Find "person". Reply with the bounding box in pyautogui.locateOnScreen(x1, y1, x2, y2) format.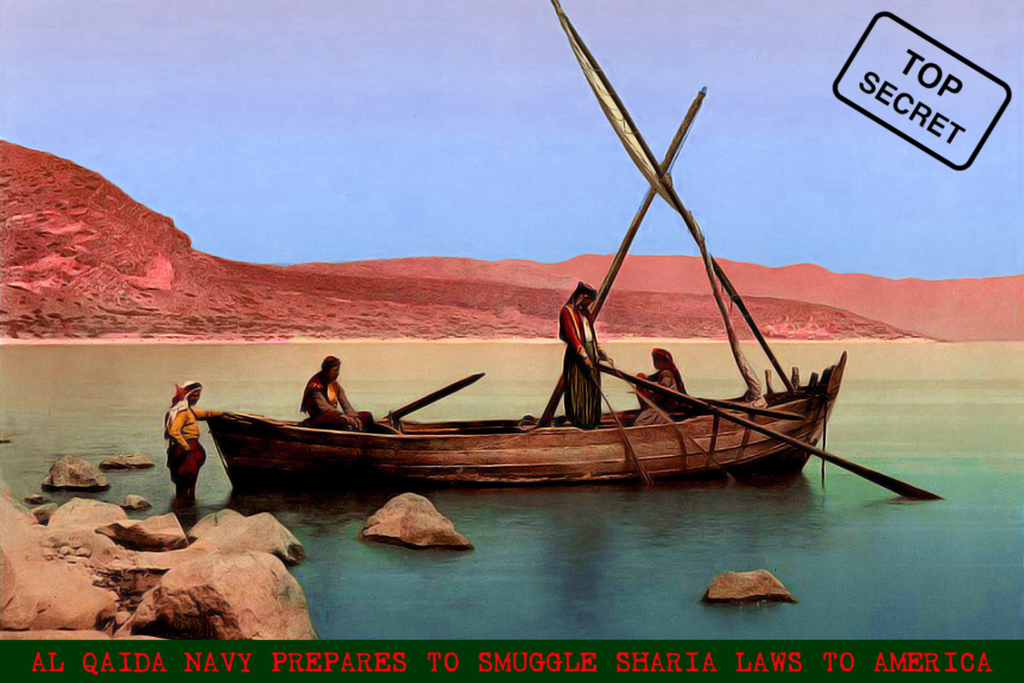
pyautogui.locateOnScreen(145, 371, 236, 549).
